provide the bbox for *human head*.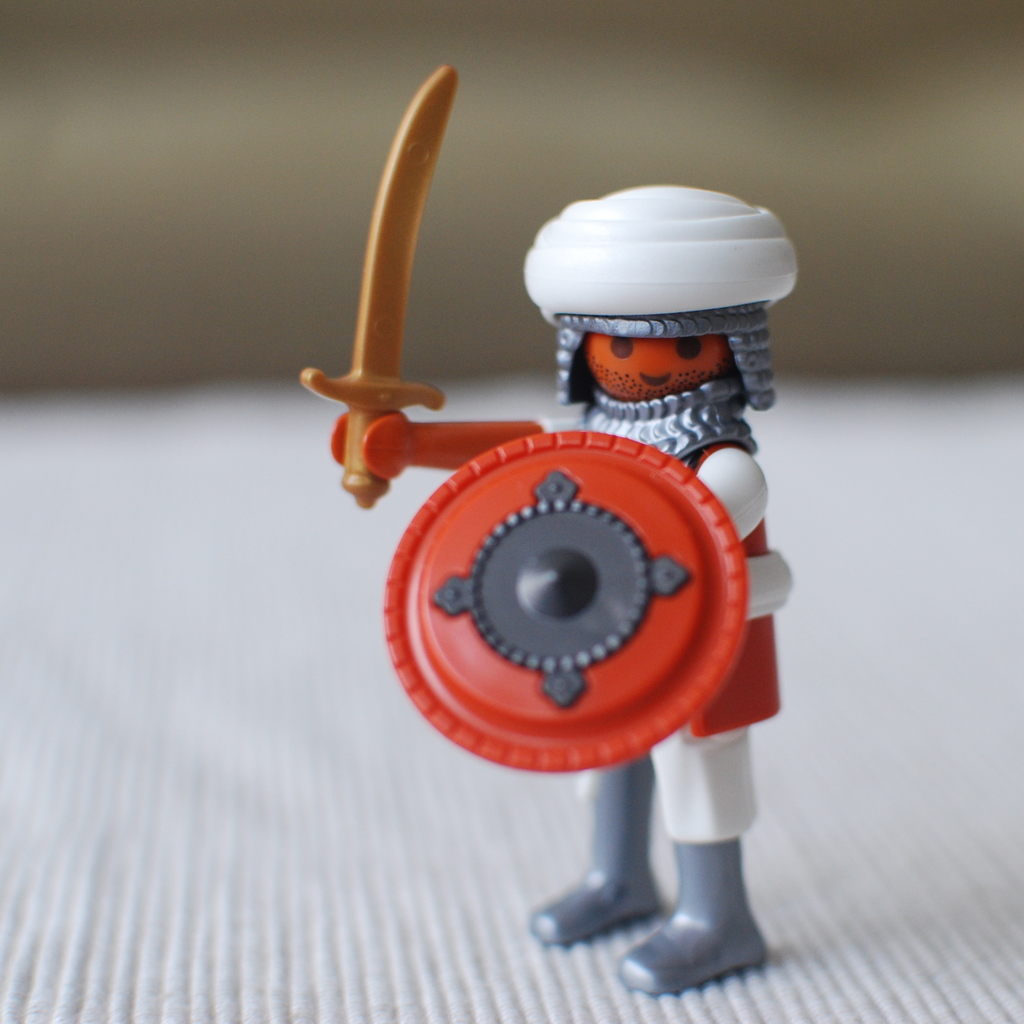
<box>532,187,790,454</box>.
